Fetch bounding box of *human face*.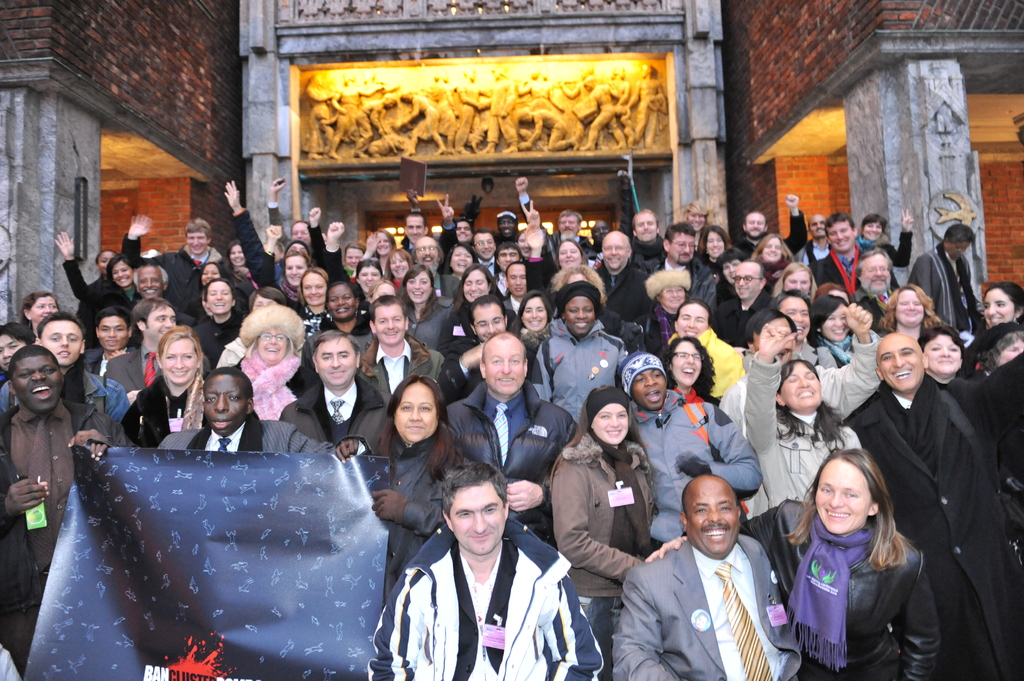
Bbox: {"x1": 477, "y1": 308, "x2": 506, "y2": 340}.
